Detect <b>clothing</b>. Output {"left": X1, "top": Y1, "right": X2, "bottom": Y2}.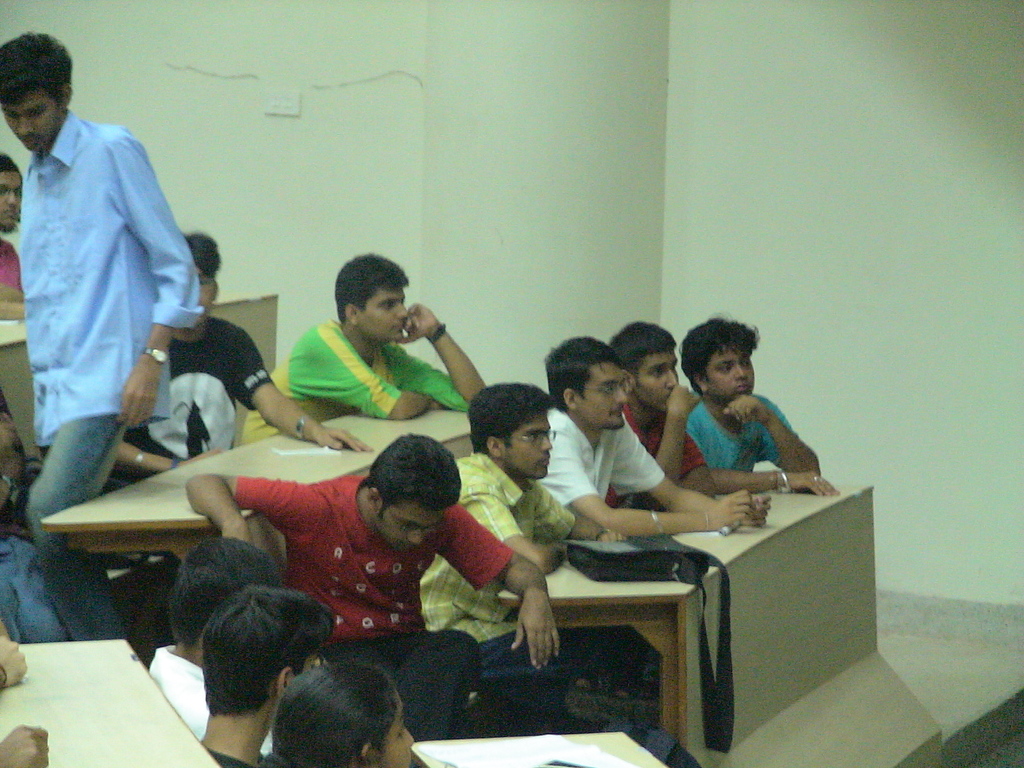
{"left": 19, "top": 72, "right": 212, "bottom": 511}.
